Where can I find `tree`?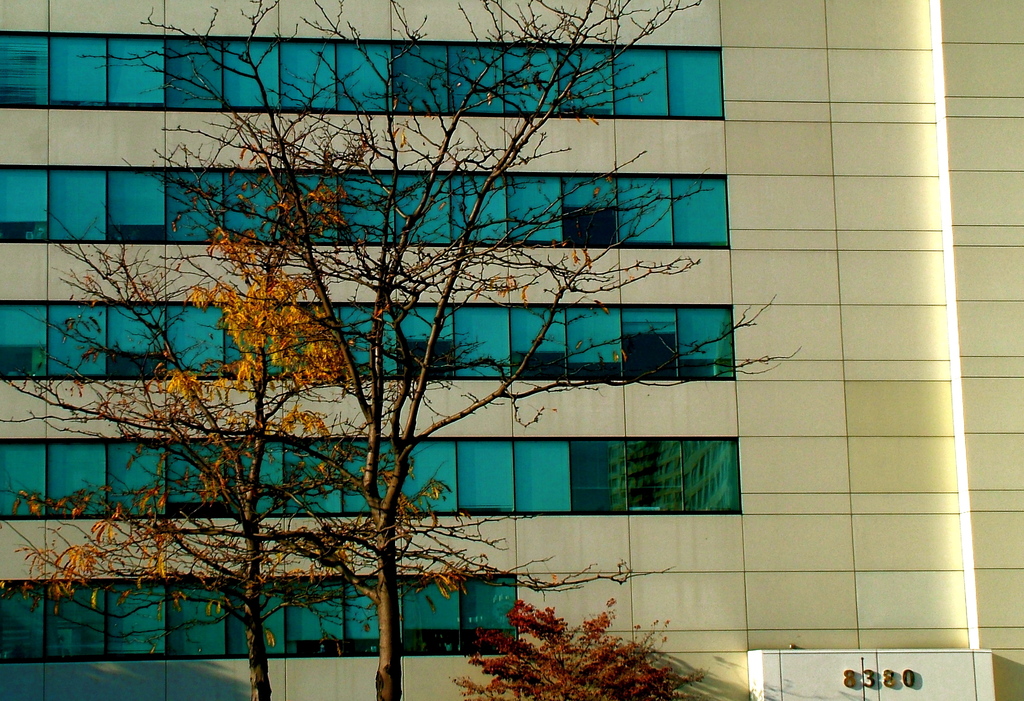
You can find it at pyautogui.locateOnScreen(459, 602, 693, 695).
